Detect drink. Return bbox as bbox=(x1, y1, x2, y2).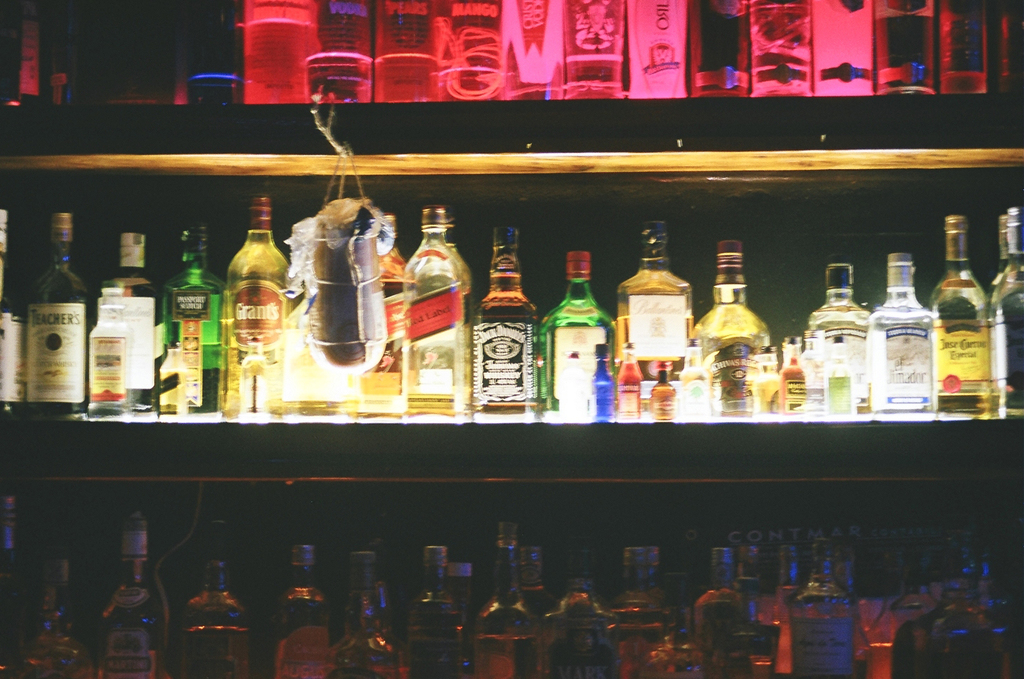
bbox=(567, 78, 622, 99).
